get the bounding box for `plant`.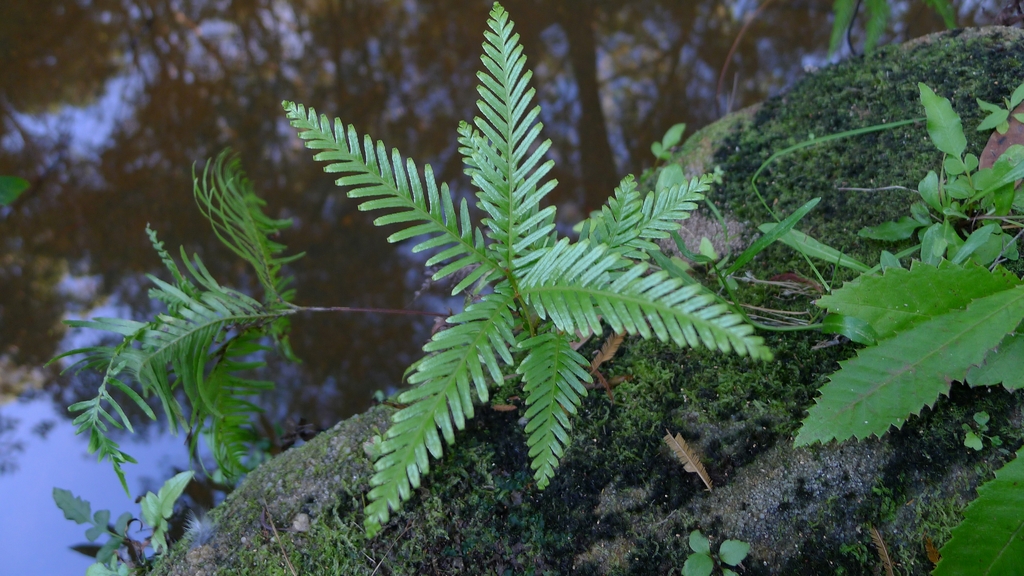
(x1=676, y1=525, x2=755, y2=575).
